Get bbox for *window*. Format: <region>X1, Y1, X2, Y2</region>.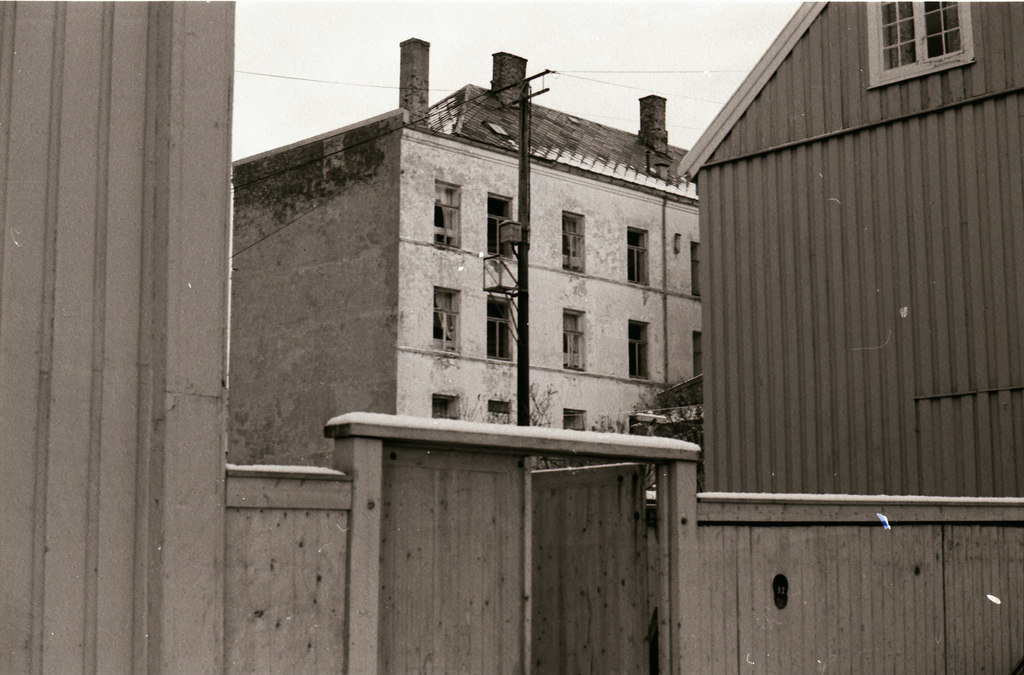
<region>486, 402, 509, 424</region>.
